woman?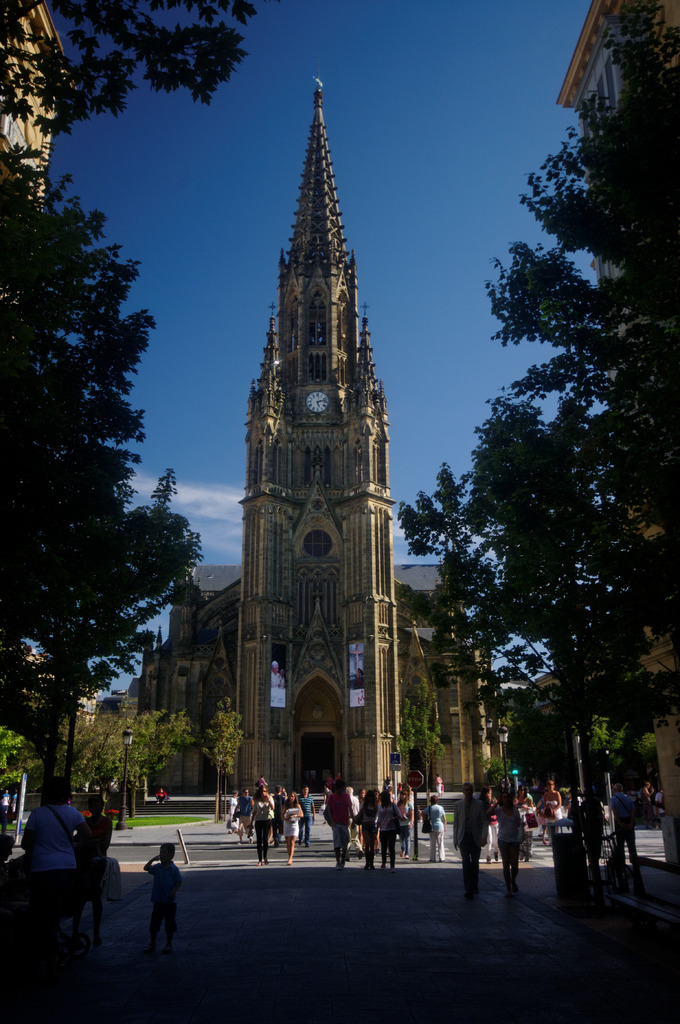
<region>324, 780, 352, 866</region>
